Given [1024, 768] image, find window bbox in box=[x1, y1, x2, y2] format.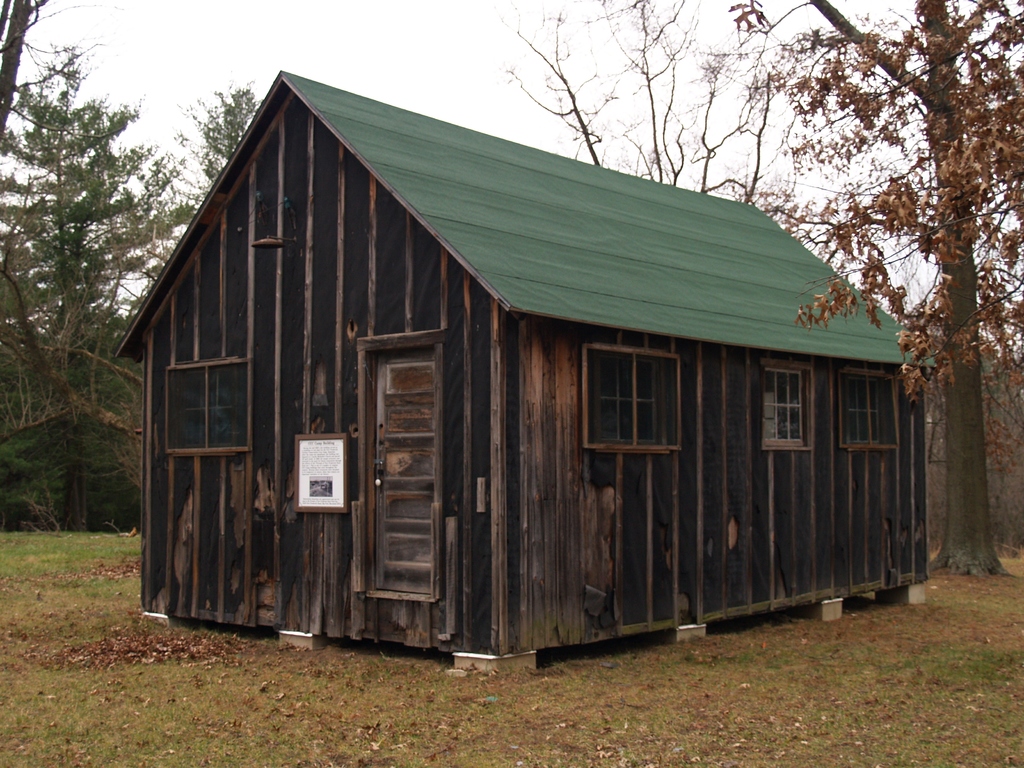
box=[842, 371, 902, 452].
